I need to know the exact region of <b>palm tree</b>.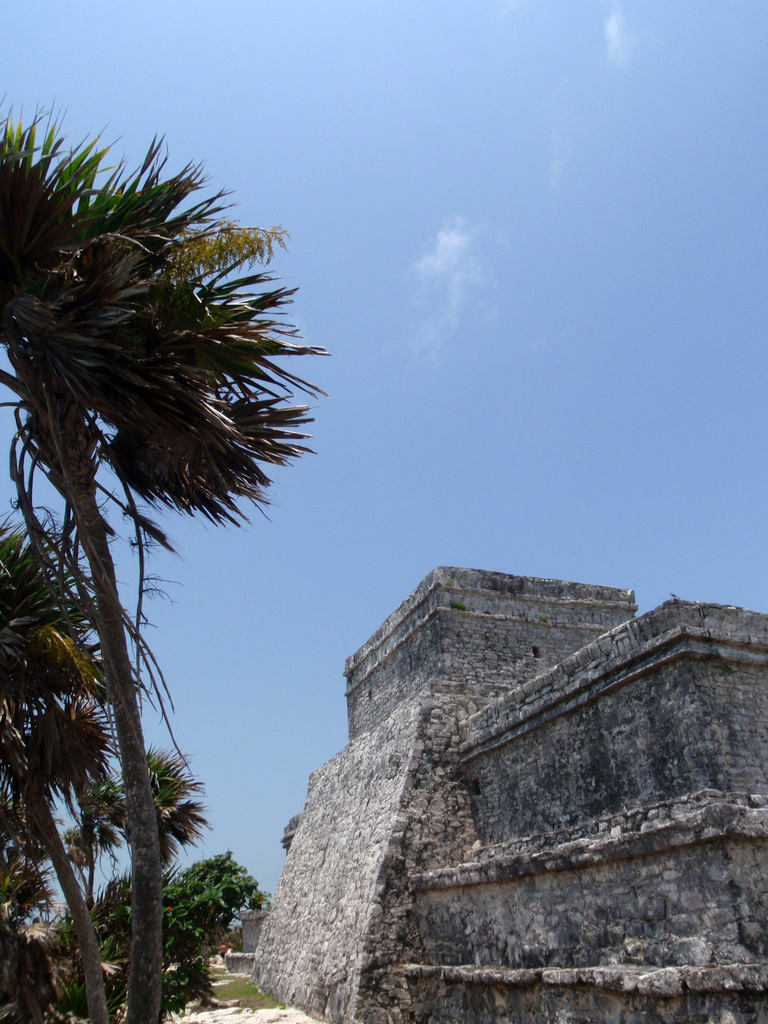
Region: crop(0, 715, 111, 930).
